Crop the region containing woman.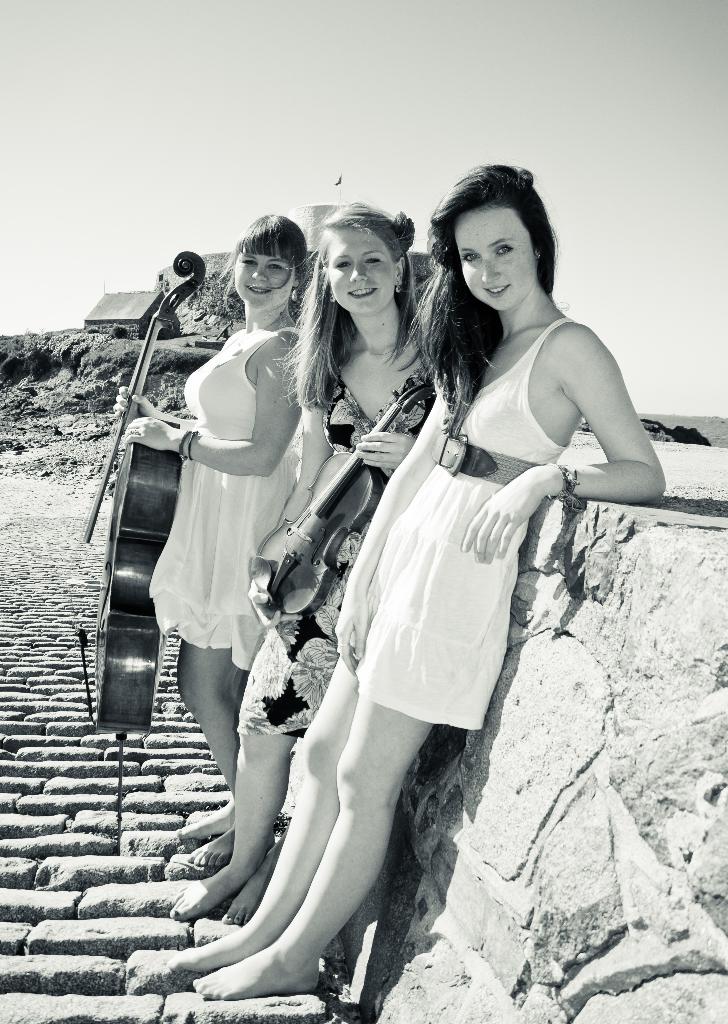
Crop region: <region>116, 205, 303, 876</region>.
